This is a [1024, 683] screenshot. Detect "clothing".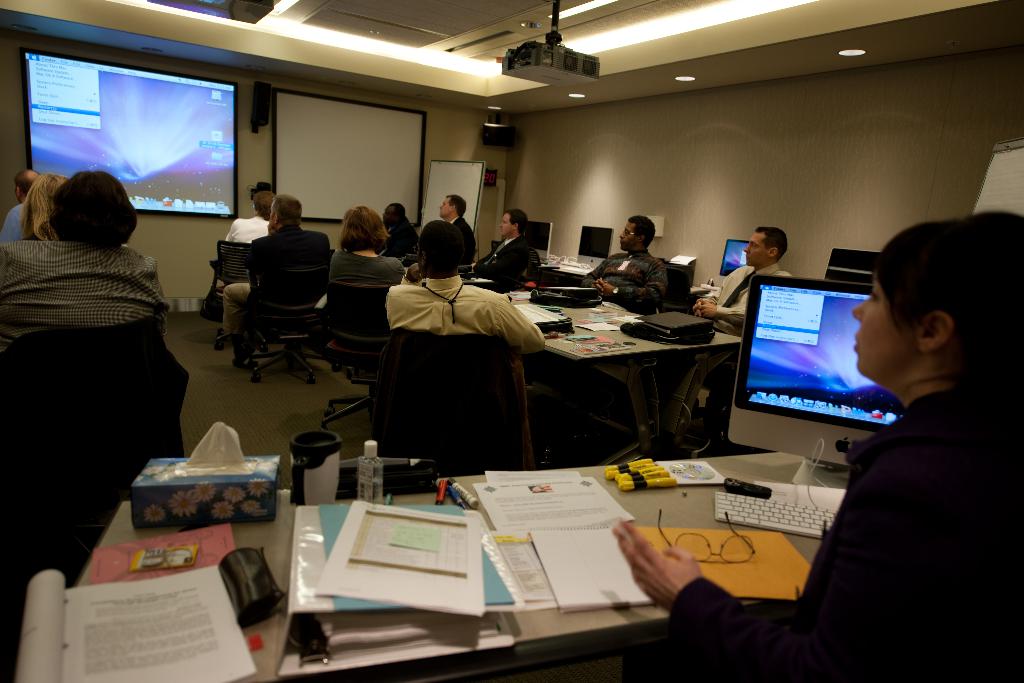
326 242 390 300.
